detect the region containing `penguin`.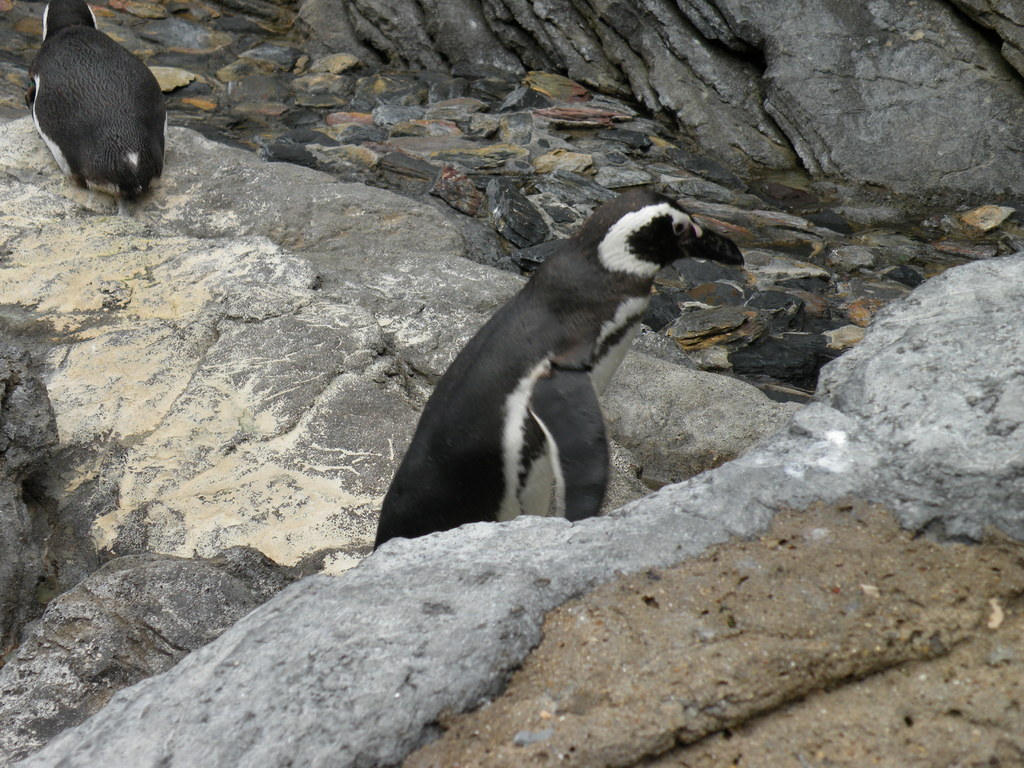
[372,189,749,556].
